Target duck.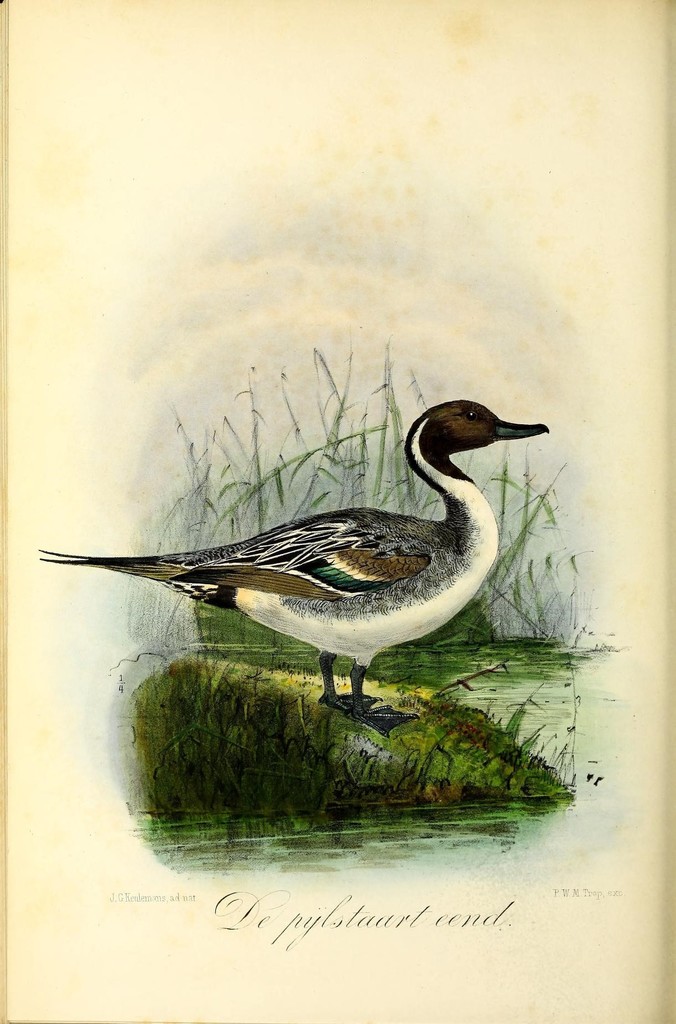
Target region: x1=48 y1=379 x2=552 y2=698.
